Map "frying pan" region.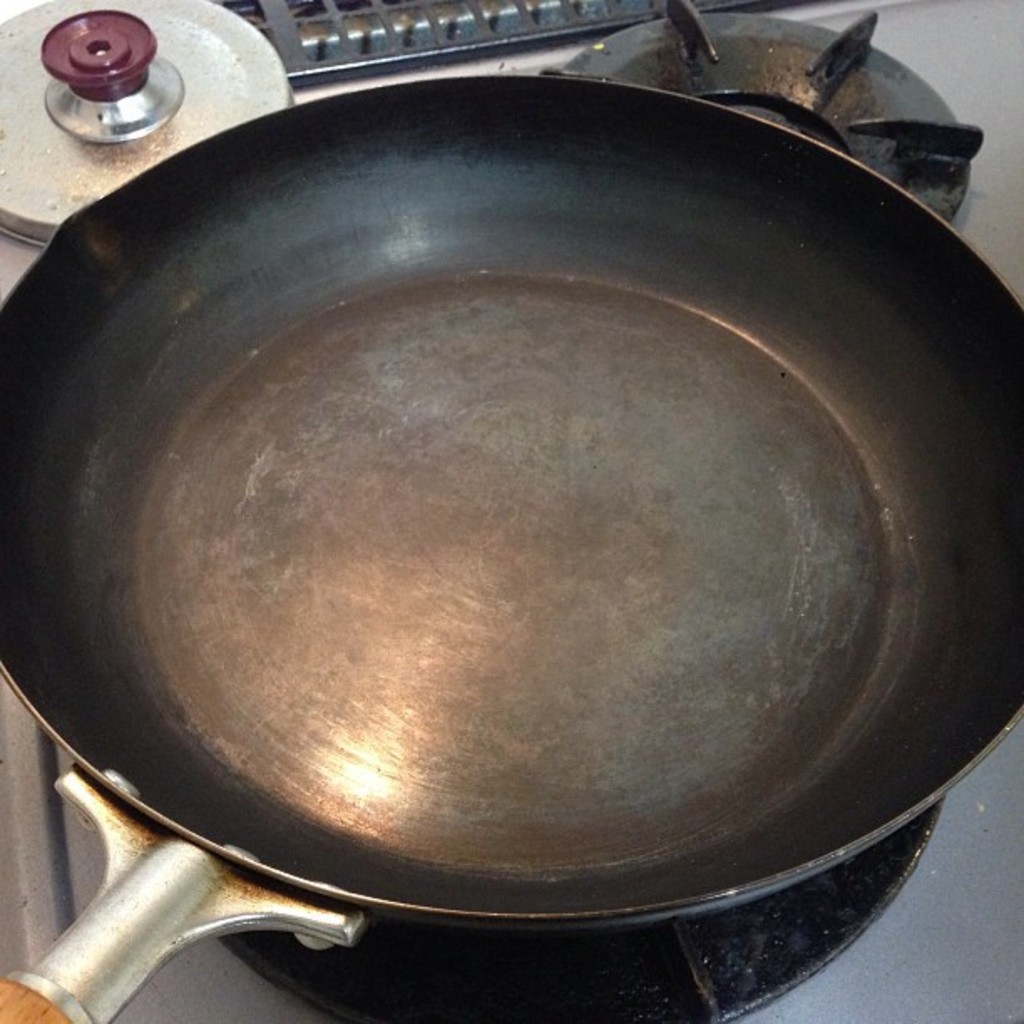
Mapped to bbox=(0, 74, 1022, 1022).
